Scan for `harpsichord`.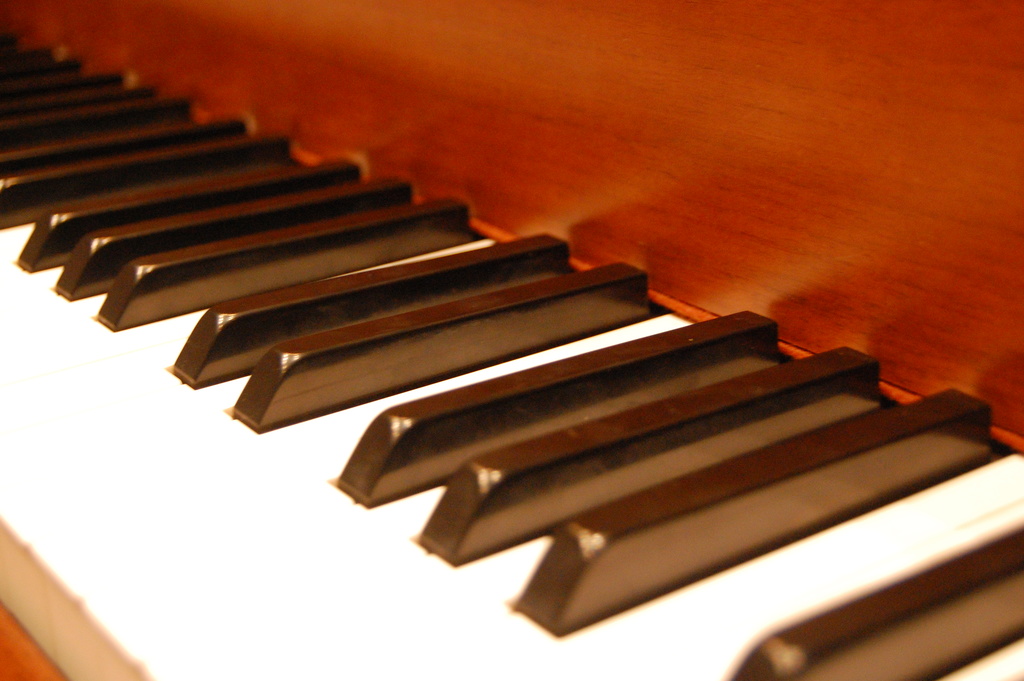
Scan result: left=0, top=0, right=1023, bottom=677.
